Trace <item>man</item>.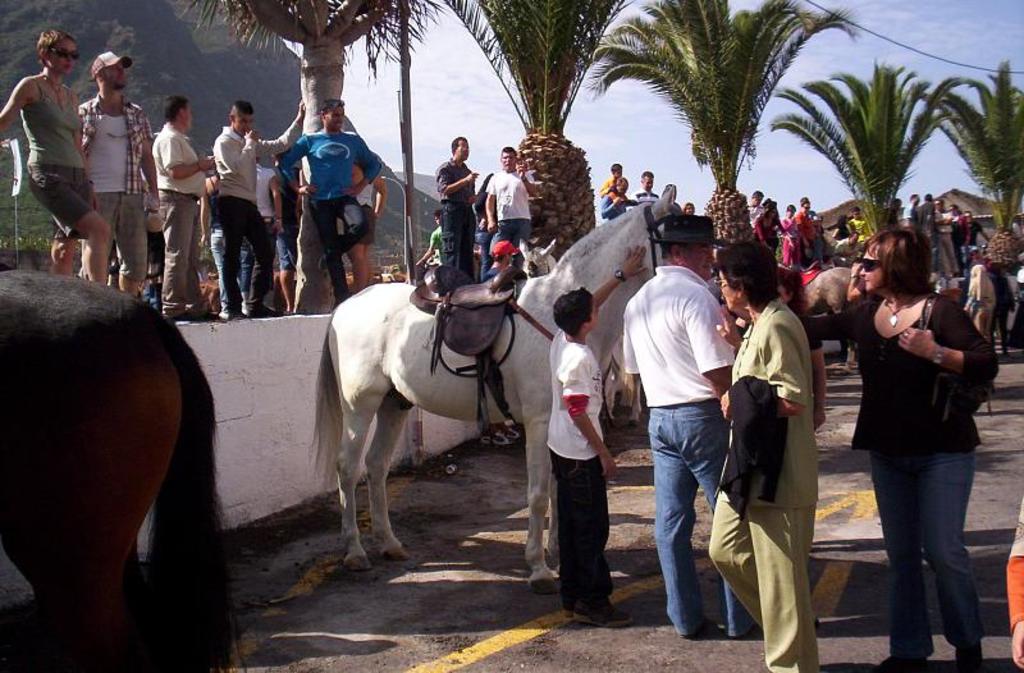
Traced to 929,192,965,279.
